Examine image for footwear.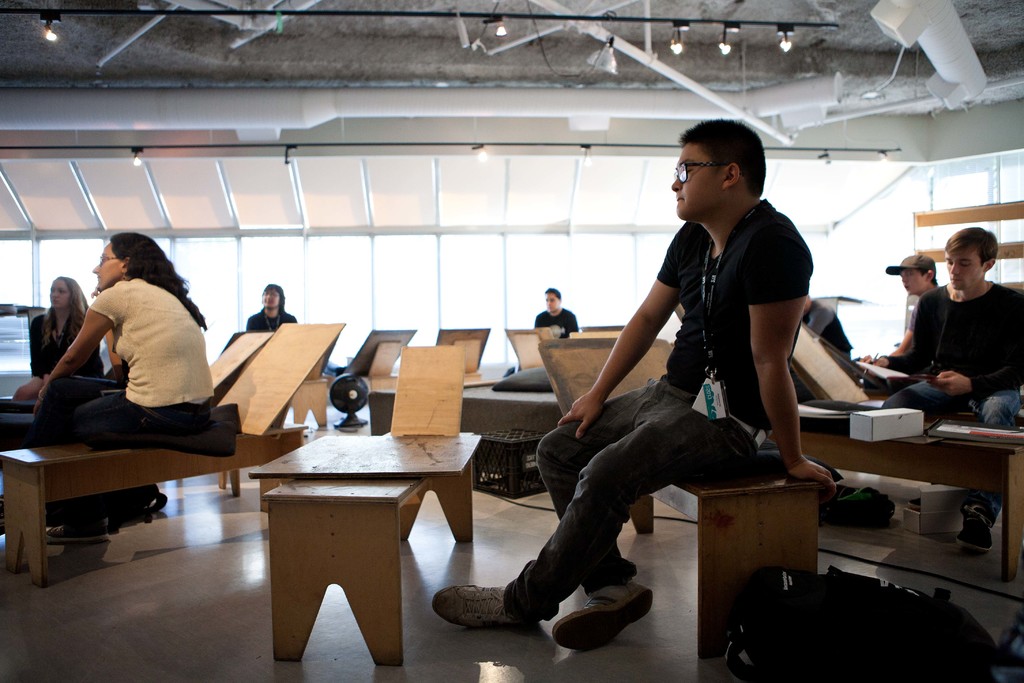
Examination result: (x1=948, y1=520, x2=995, y2=551).
